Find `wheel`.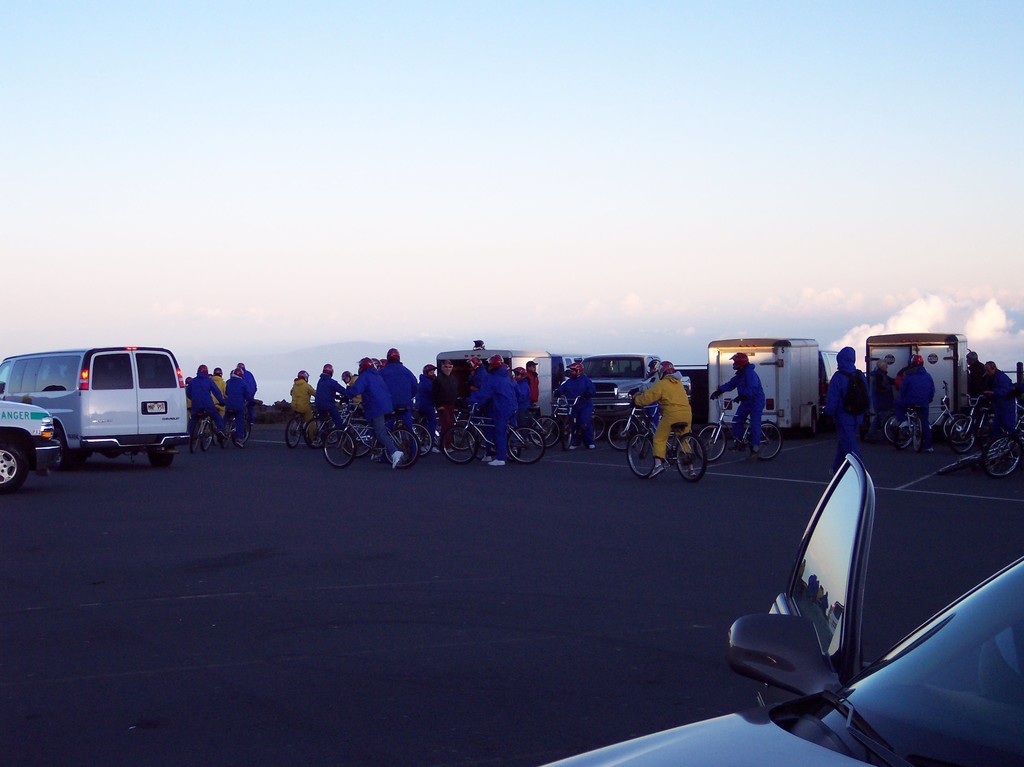
{"x1": 285, "y1": 413, "x2": 303, "y2": 448}.
